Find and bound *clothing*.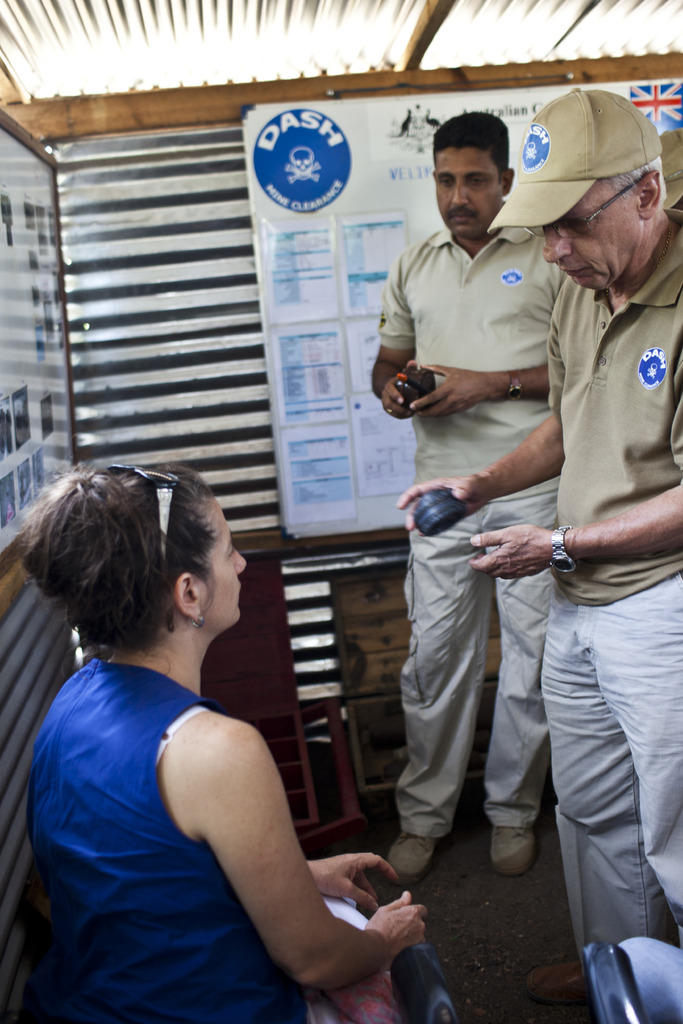
Bound: crop(488, 124, 677, 963).
